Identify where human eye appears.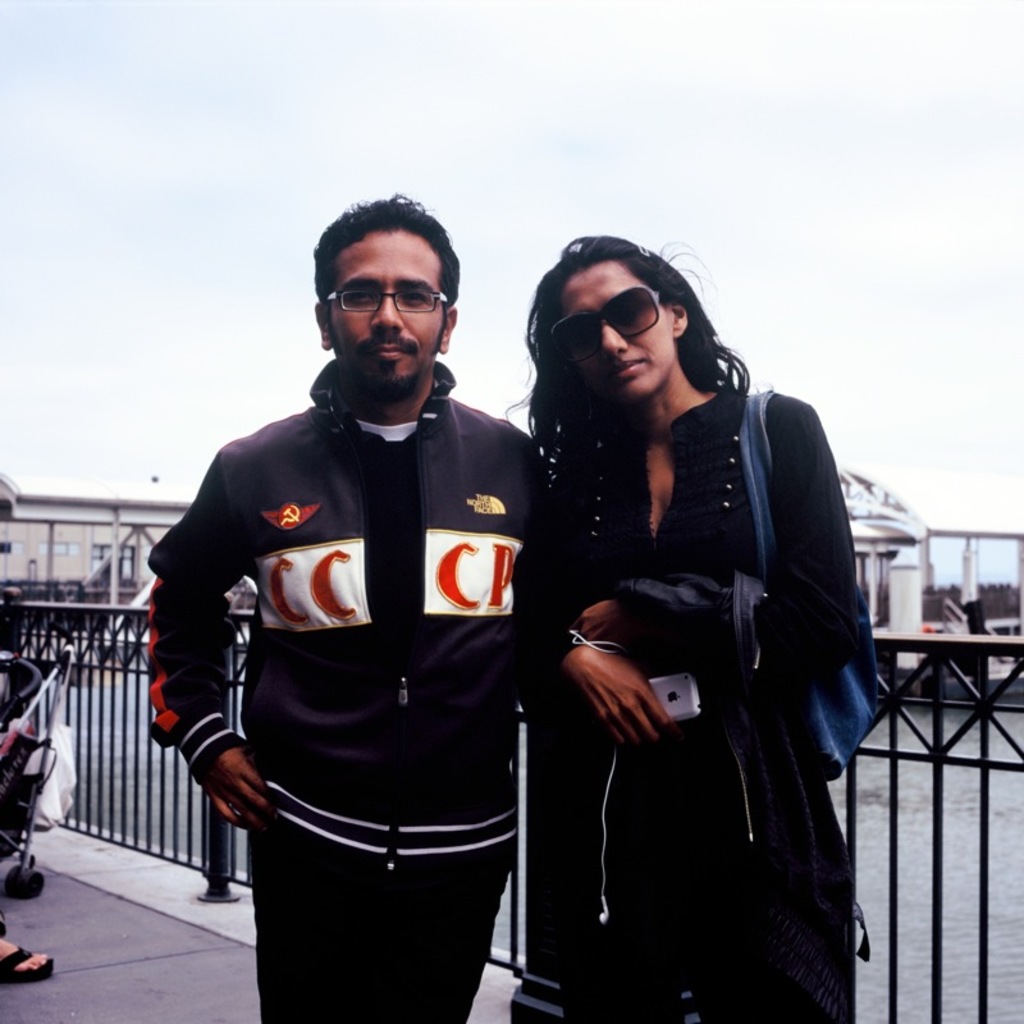
Appears at (left=343, top=285, right=375, bottom=303).
